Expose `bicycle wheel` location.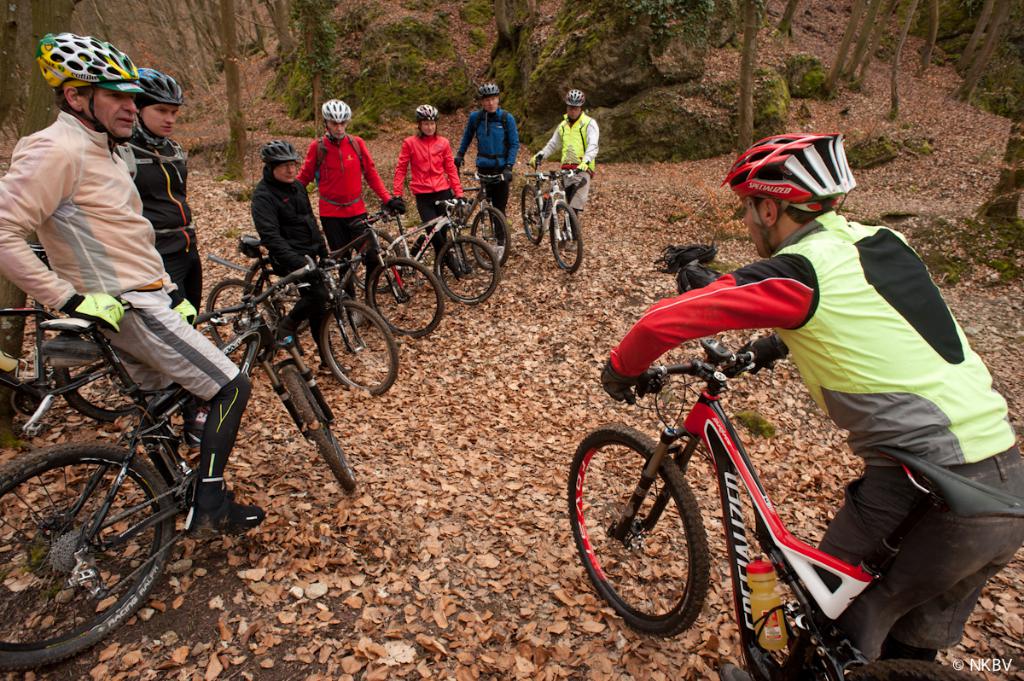
Exposed at bbox=(207, 282, 276, 366).
